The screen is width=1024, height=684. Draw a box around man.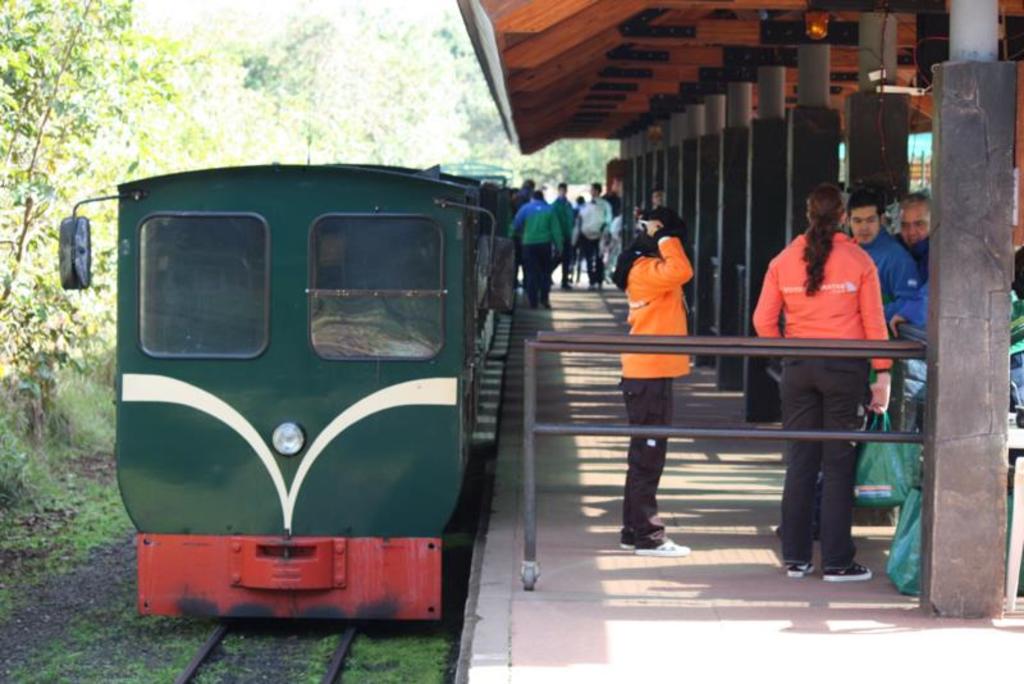
895, 193, 928, 274.
